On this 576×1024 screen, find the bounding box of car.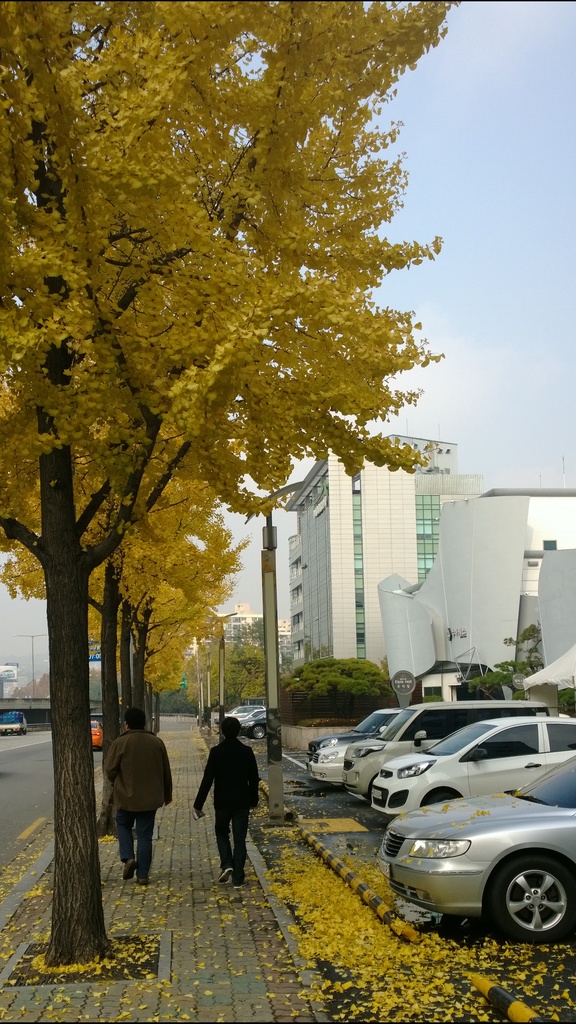
Bounding box: (244,717,264,735).
